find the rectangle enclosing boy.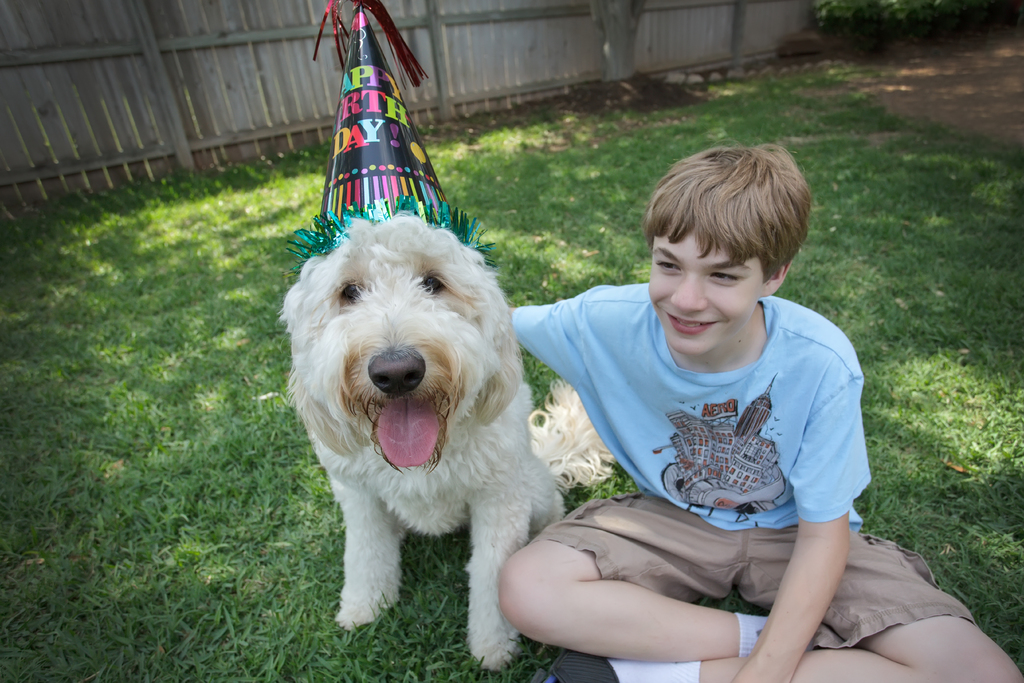
{"x1": 498, "y1": 146, "x2": 1023, "y2": 682}.
